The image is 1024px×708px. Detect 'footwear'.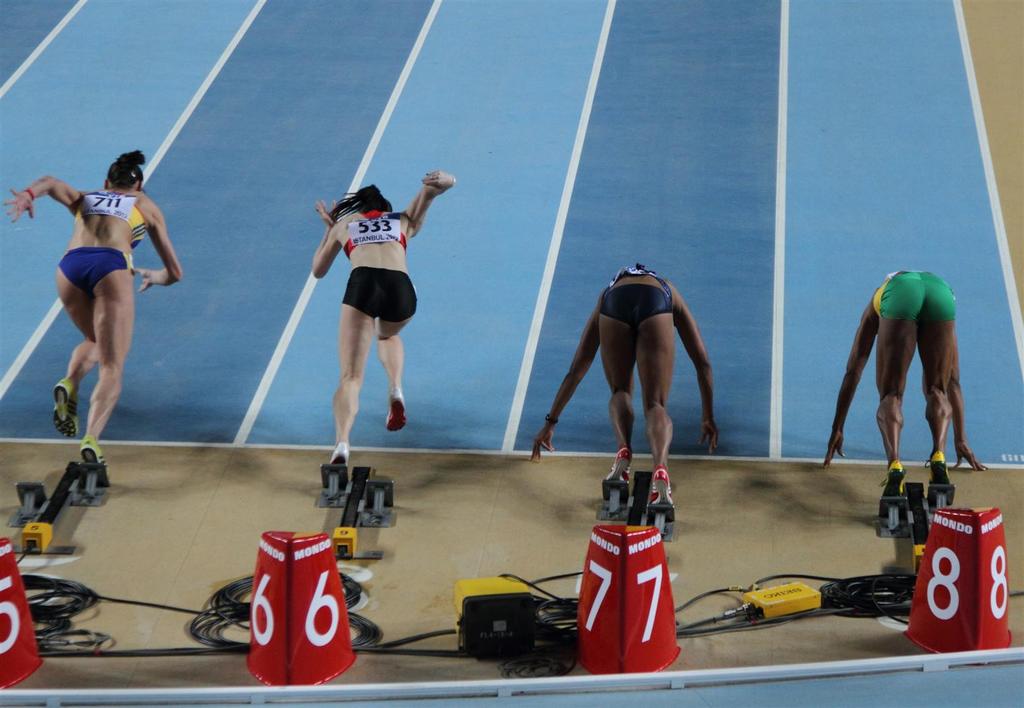
Detection: {"left": 330, "top": 441, "right": 351, "bottom": 466}.
